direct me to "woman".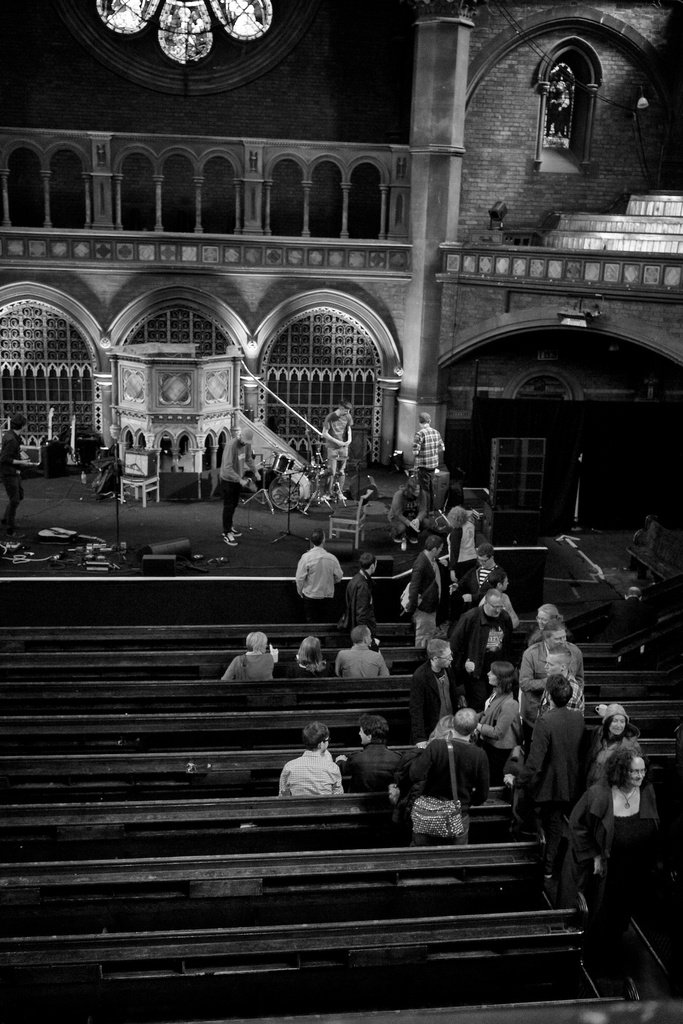
Direction: x1=222, y1=629, x2=277, y2=684.
